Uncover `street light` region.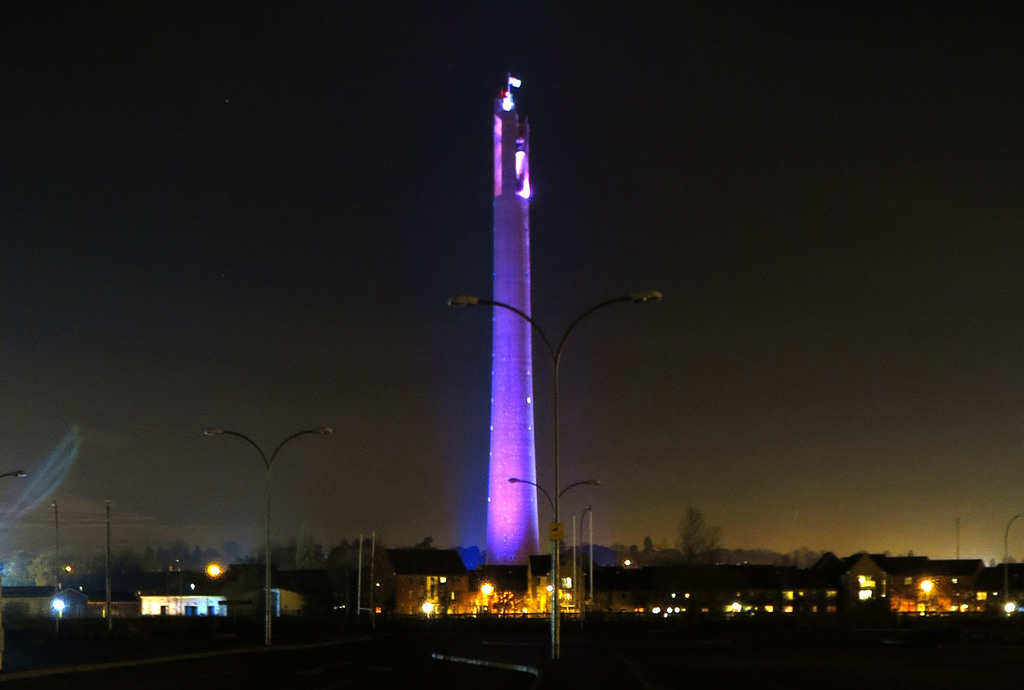
Uncovered: 447/293/664/669.
